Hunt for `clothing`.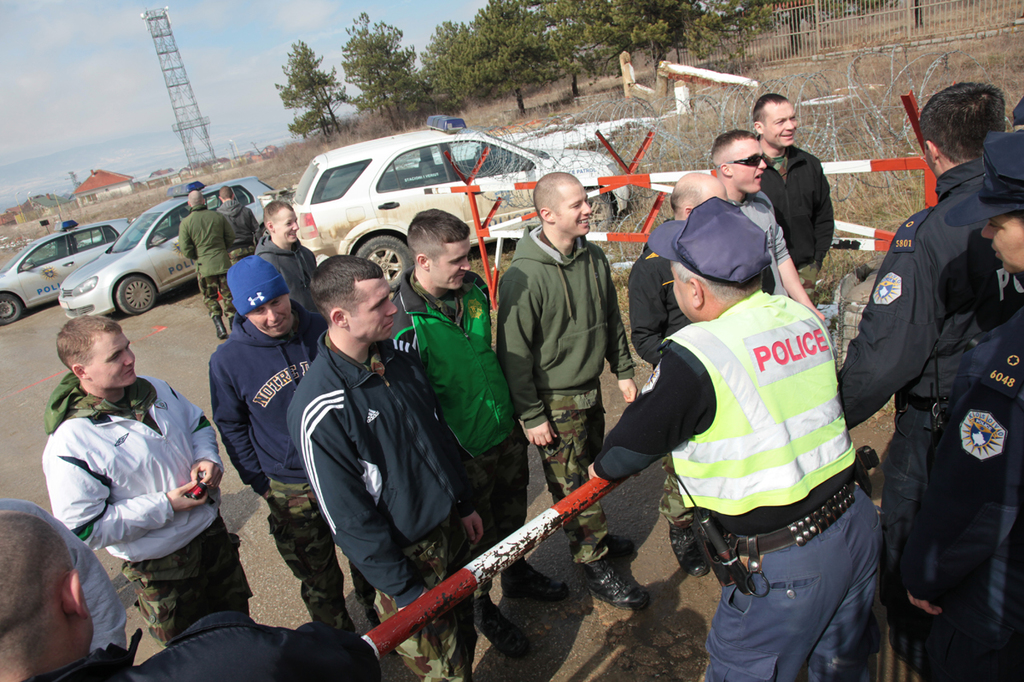
Hunted down at rect(209, 335, 325, 637).
